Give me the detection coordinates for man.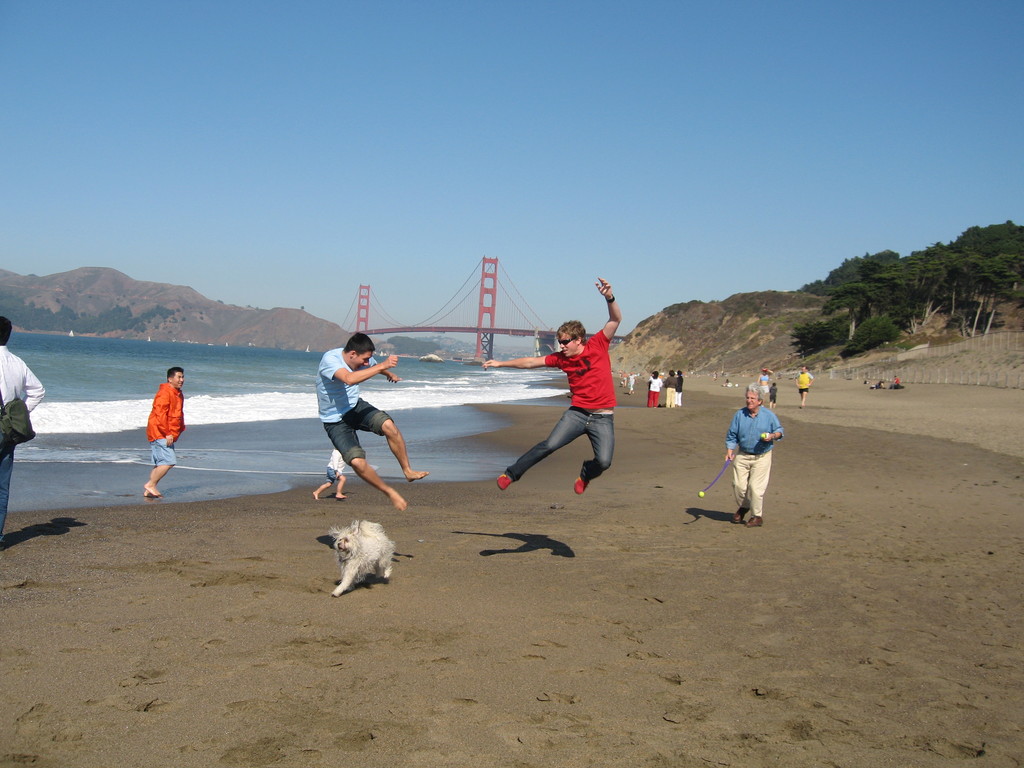
0:317:40:536.
